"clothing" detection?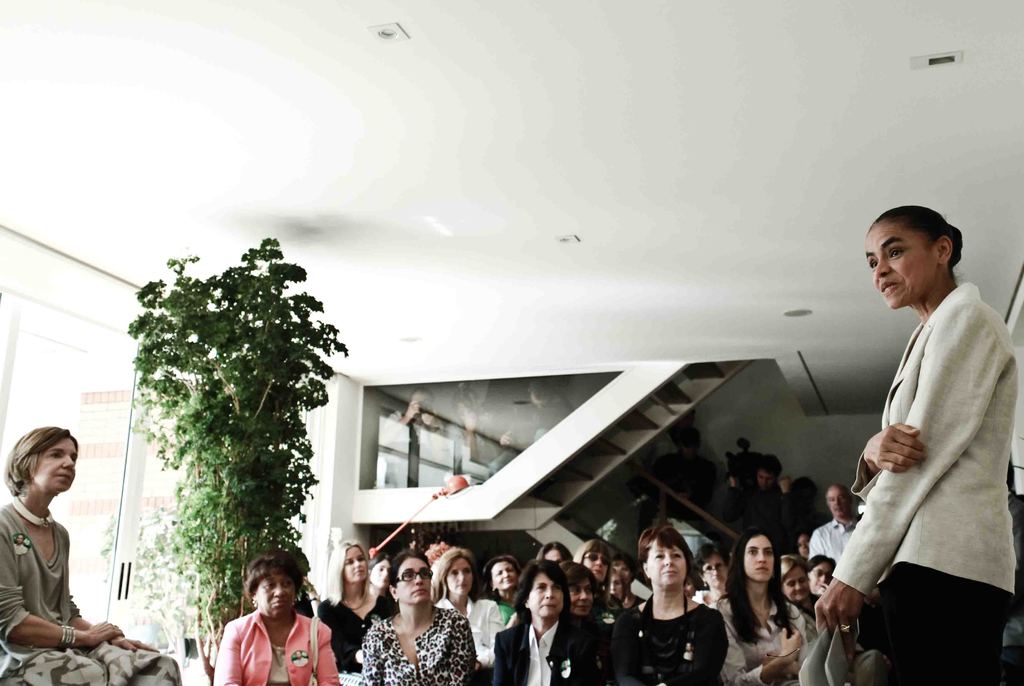
locate(321, 588, 404, 672)
